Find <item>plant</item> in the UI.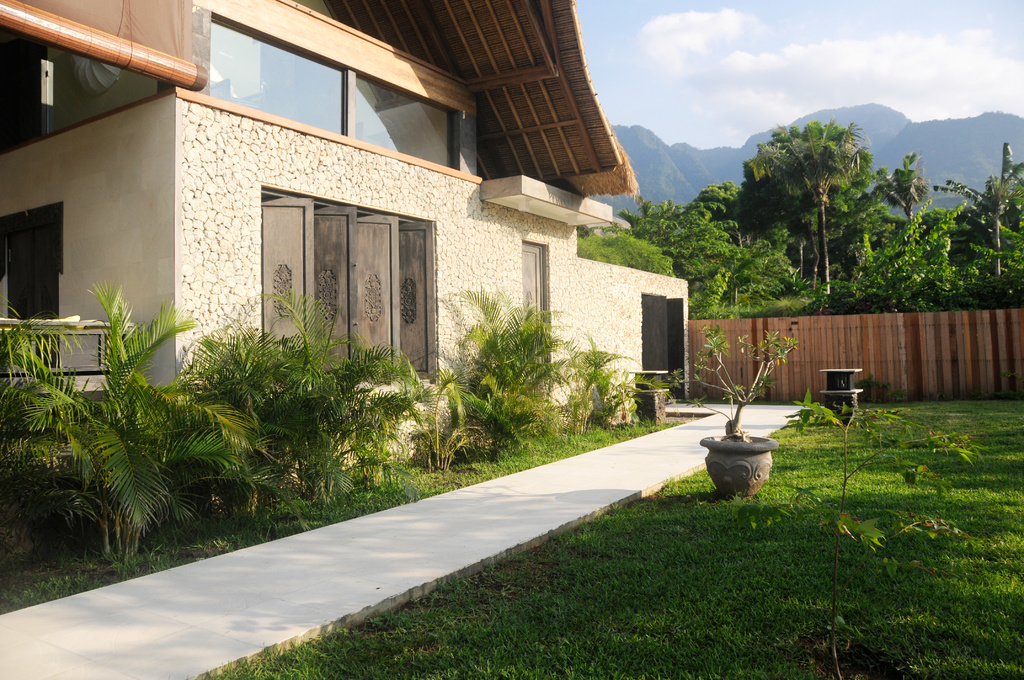
UI element at crop(186, 285, 428, 526).
